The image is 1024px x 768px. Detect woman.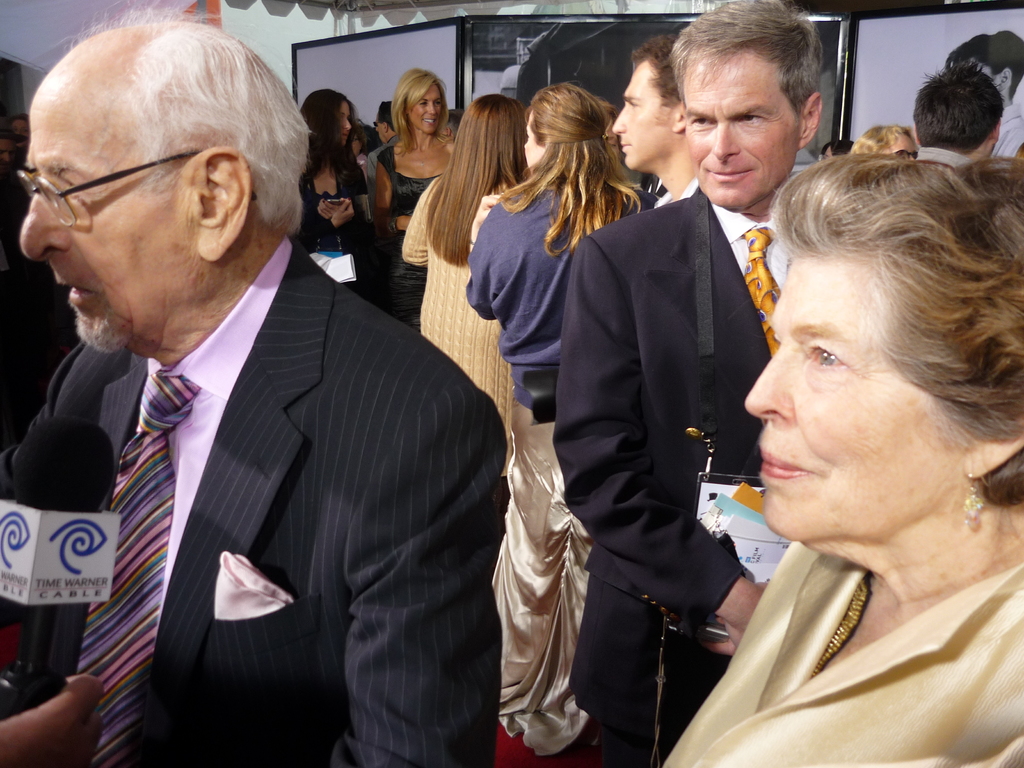
Detection: locate(396, 90, 532, 447).
